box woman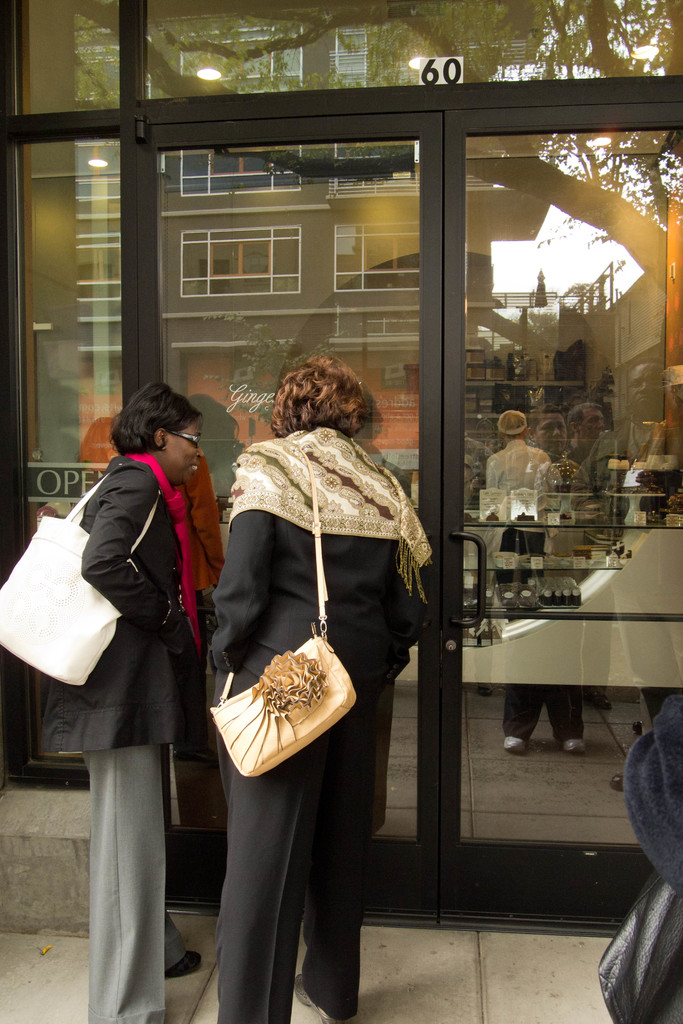
detection(195, 326, 410, 1007)
